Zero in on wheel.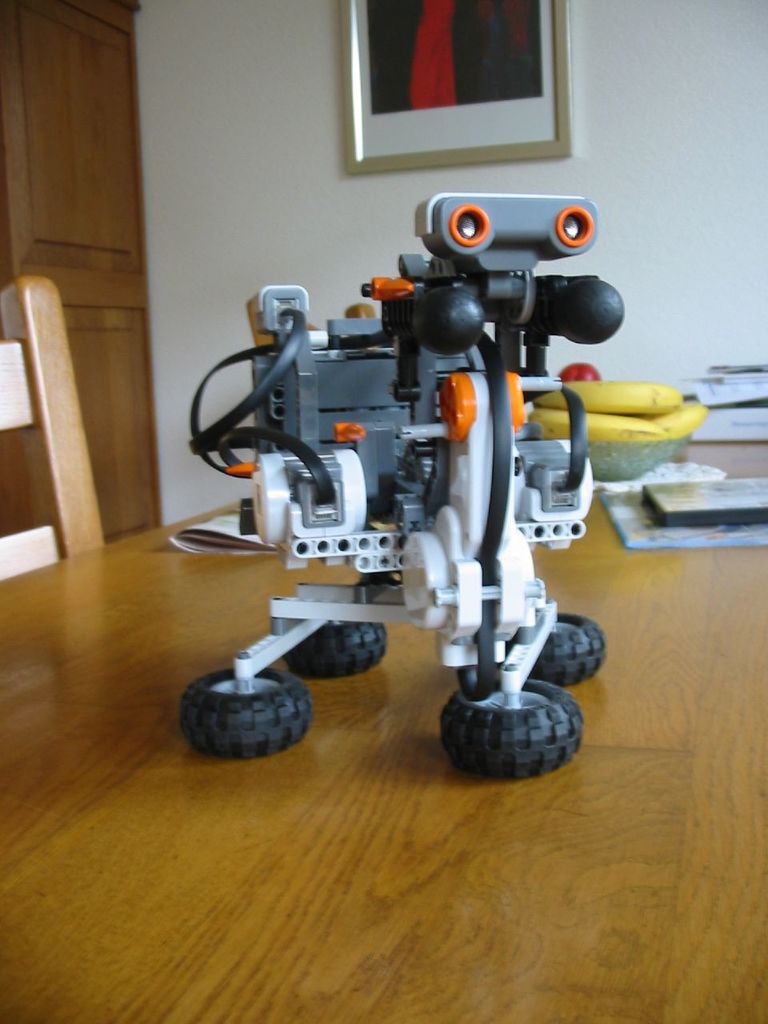
Zeroed in: x1=182 y1=667 x2=312 y2=758.
